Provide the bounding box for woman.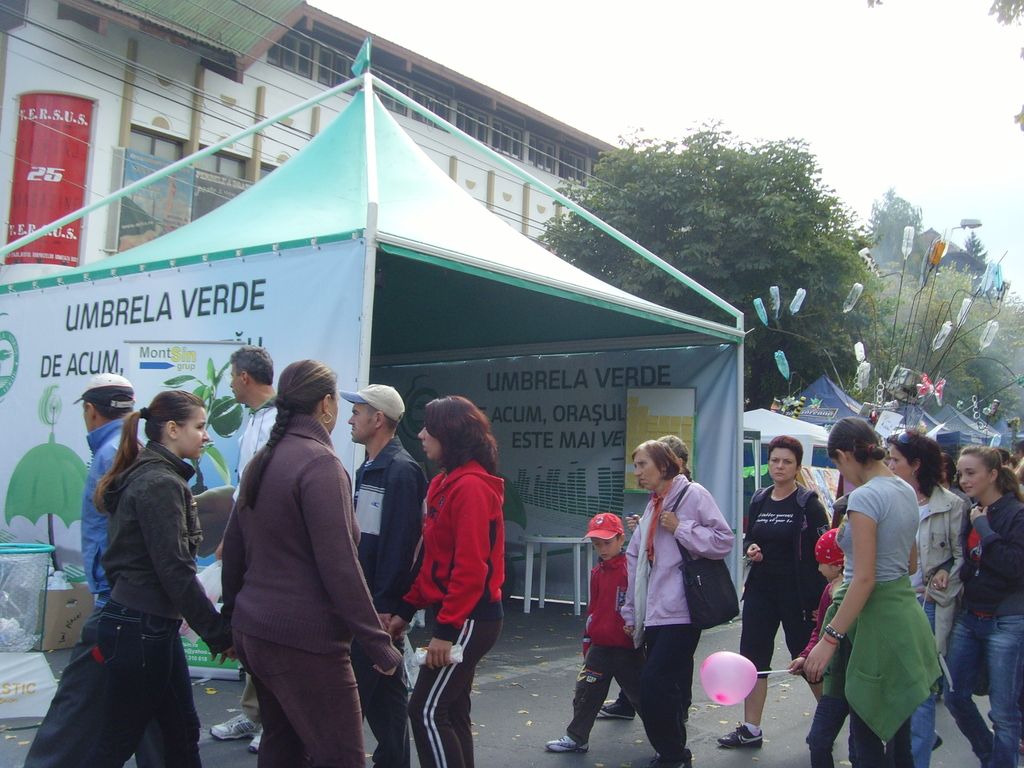
Rect(81, 390, 237, 767).
